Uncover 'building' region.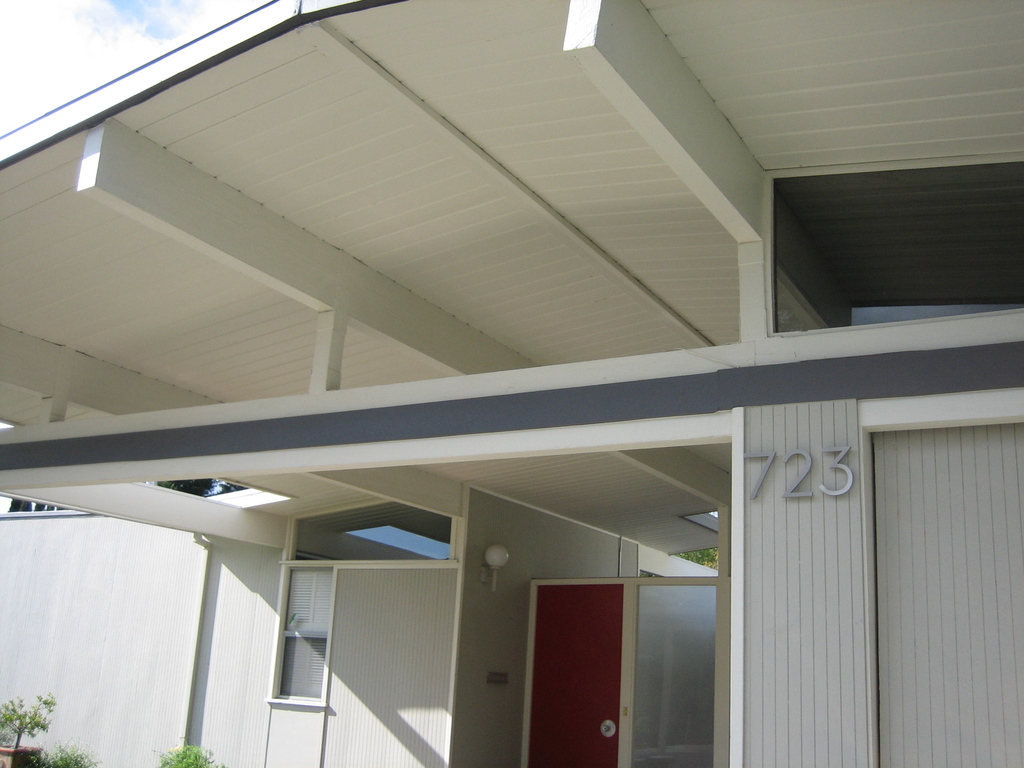
Uncovered: bbox(0, 0, 1023, 767).
